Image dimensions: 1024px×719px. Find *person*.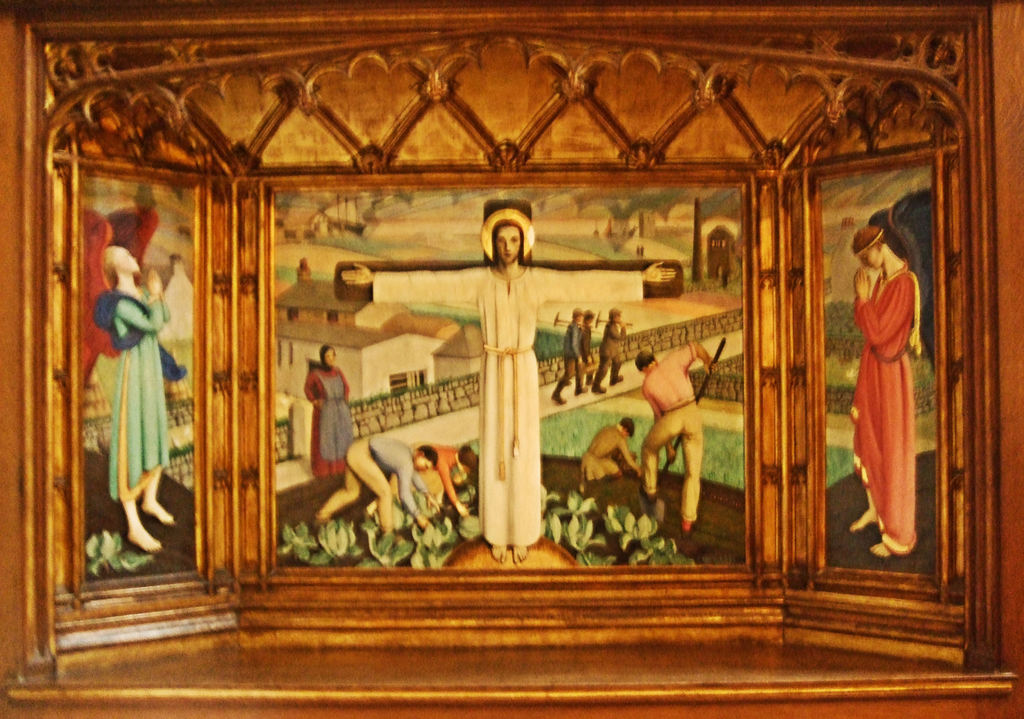
639:340:720:533.
